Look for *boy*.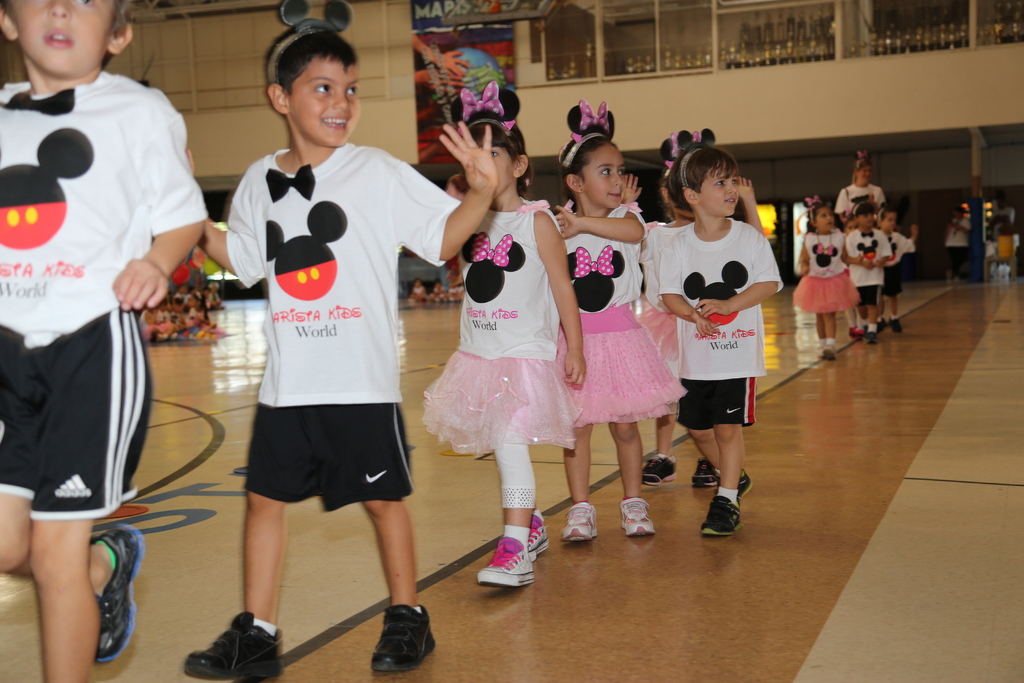
Found: region(0, 0, 207, 682).
